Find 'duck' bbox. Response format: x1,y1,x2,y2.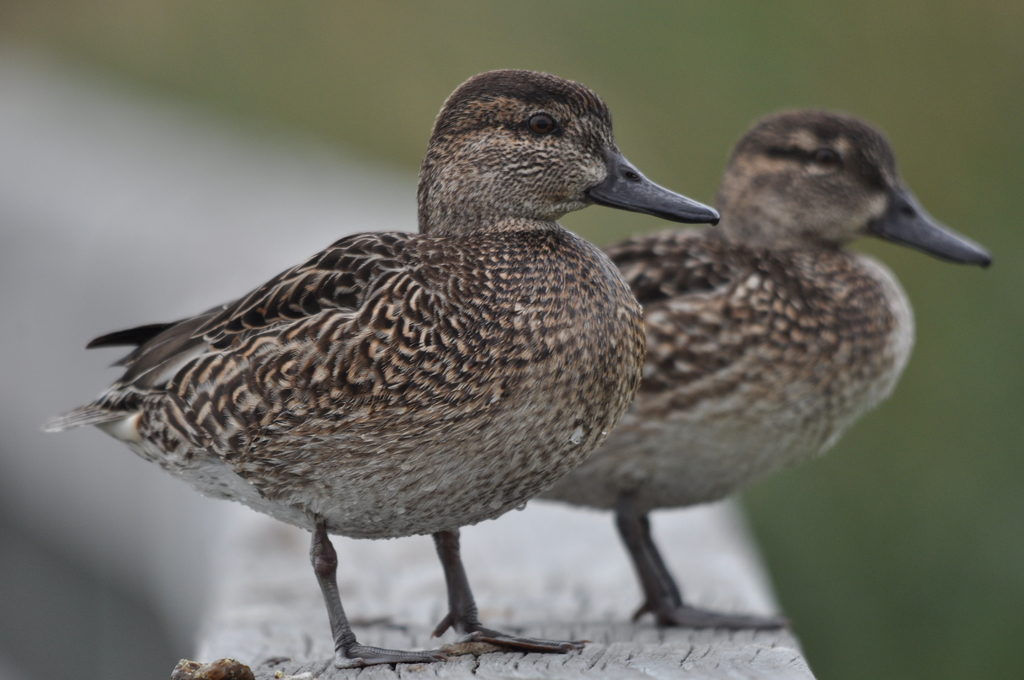
582,101,993,554.
